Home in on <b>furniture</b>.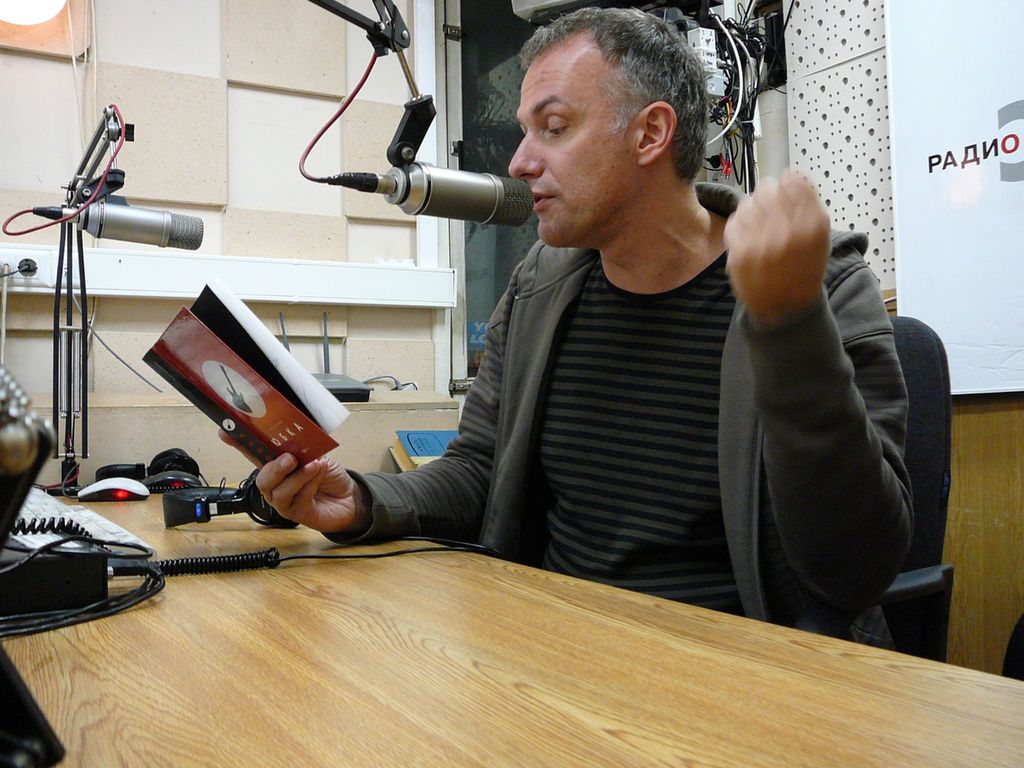
Homed in at BBox(879, 314, 954, 663).
